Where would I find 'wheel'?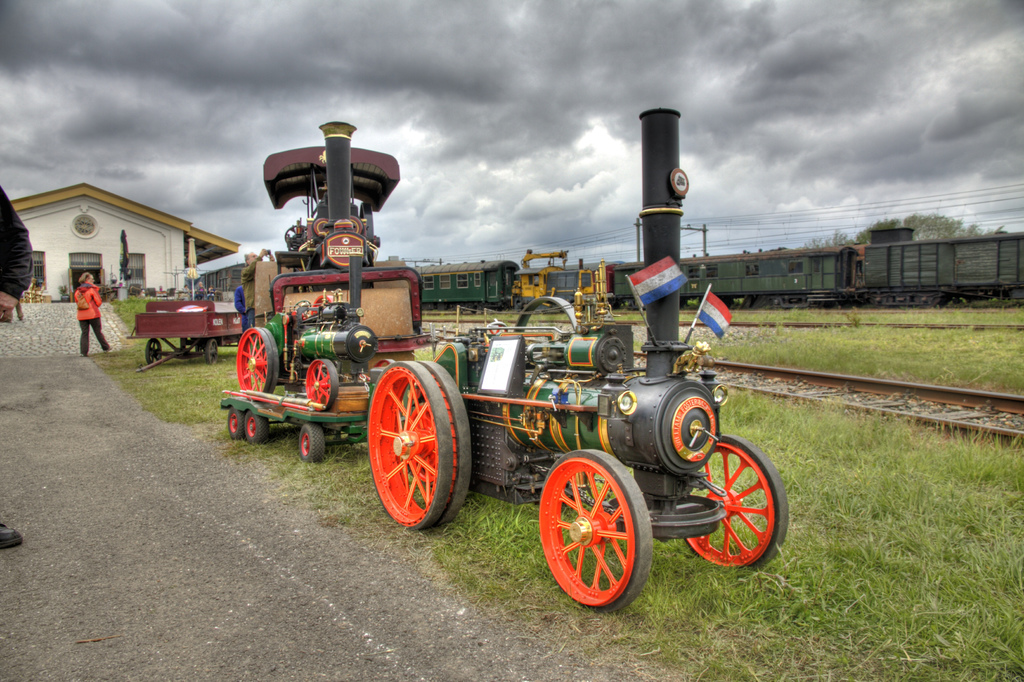
At bbox=(303, 359, 339, 414).
